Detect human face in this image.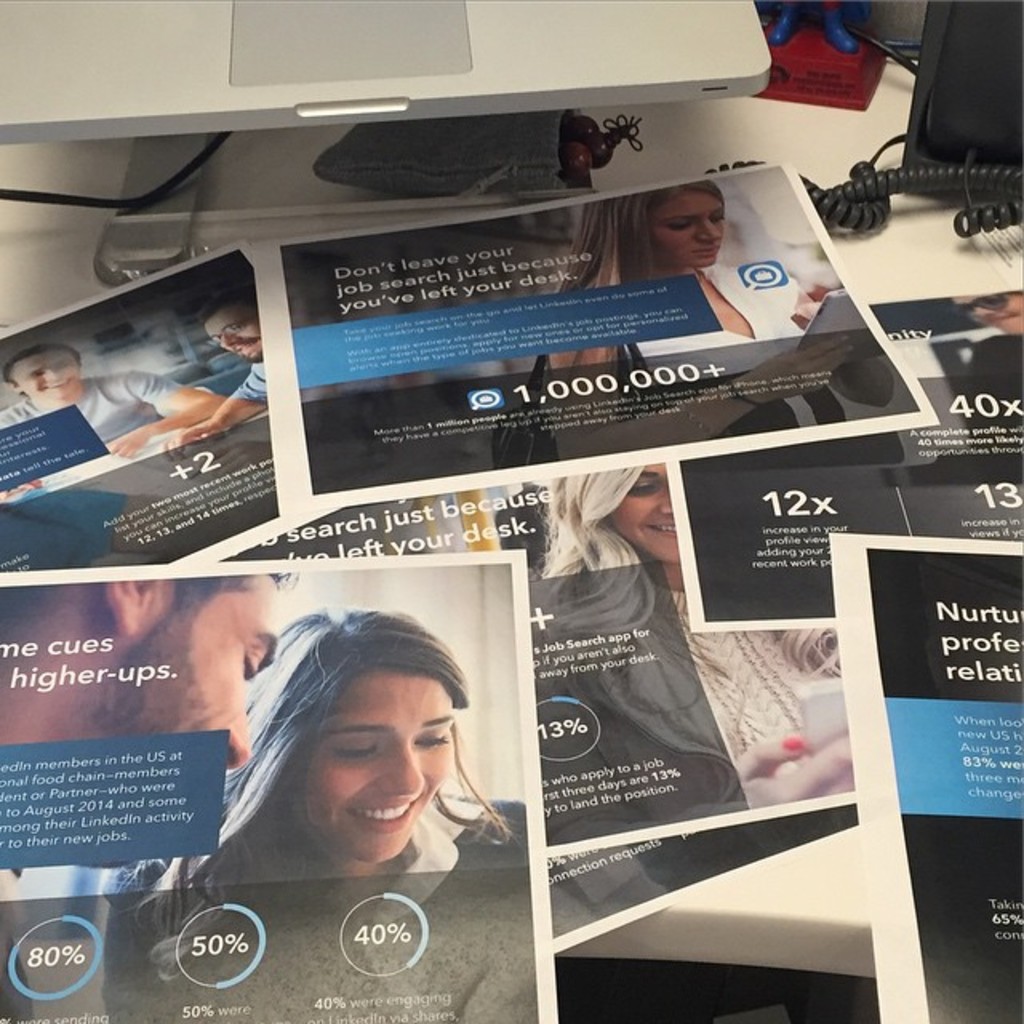
Detection: region(597, 466, 678, 566).
